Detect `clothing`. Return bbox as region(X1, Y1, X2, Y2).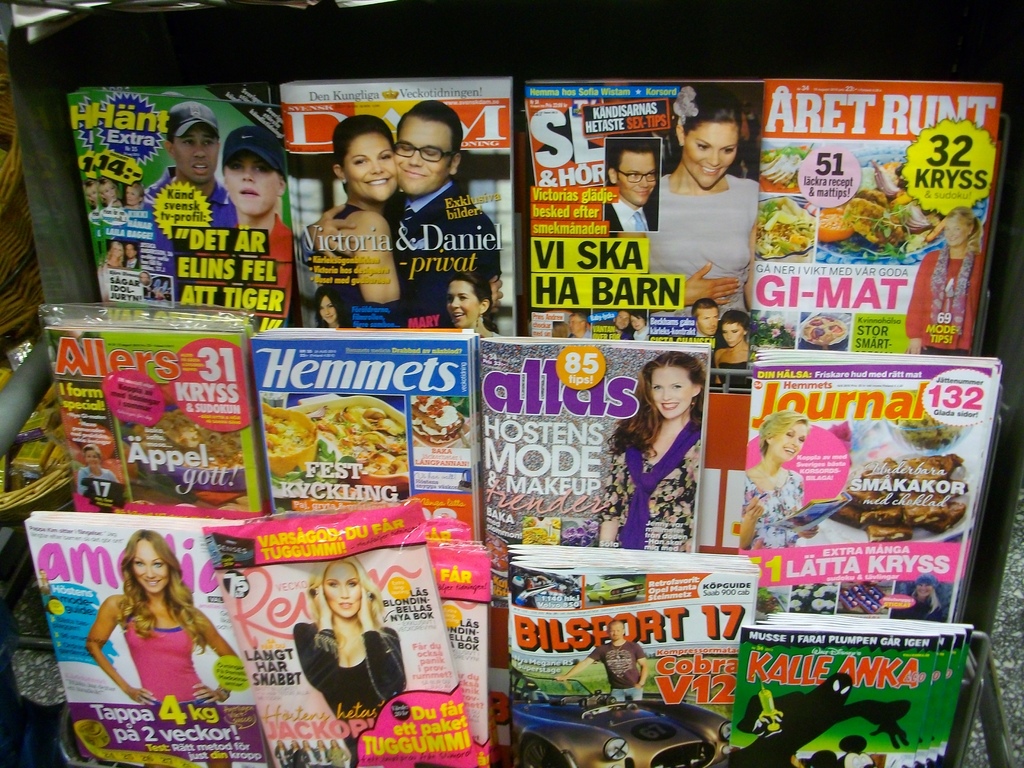
region(604, 202, 661, 234).
